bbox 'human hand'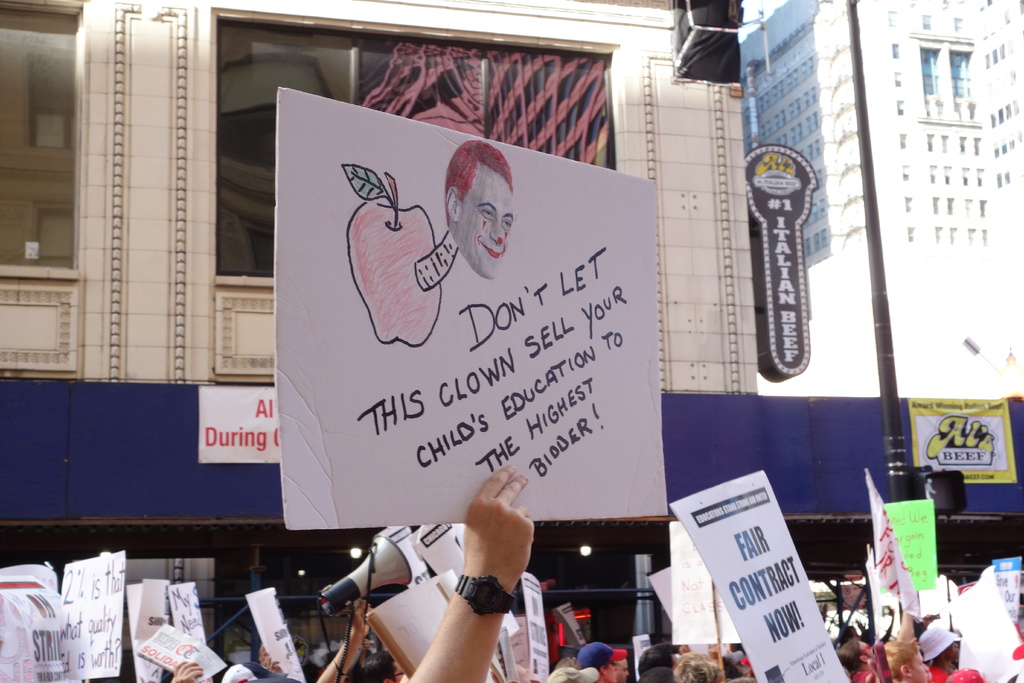
Rect(456, 479, 533, 598)
